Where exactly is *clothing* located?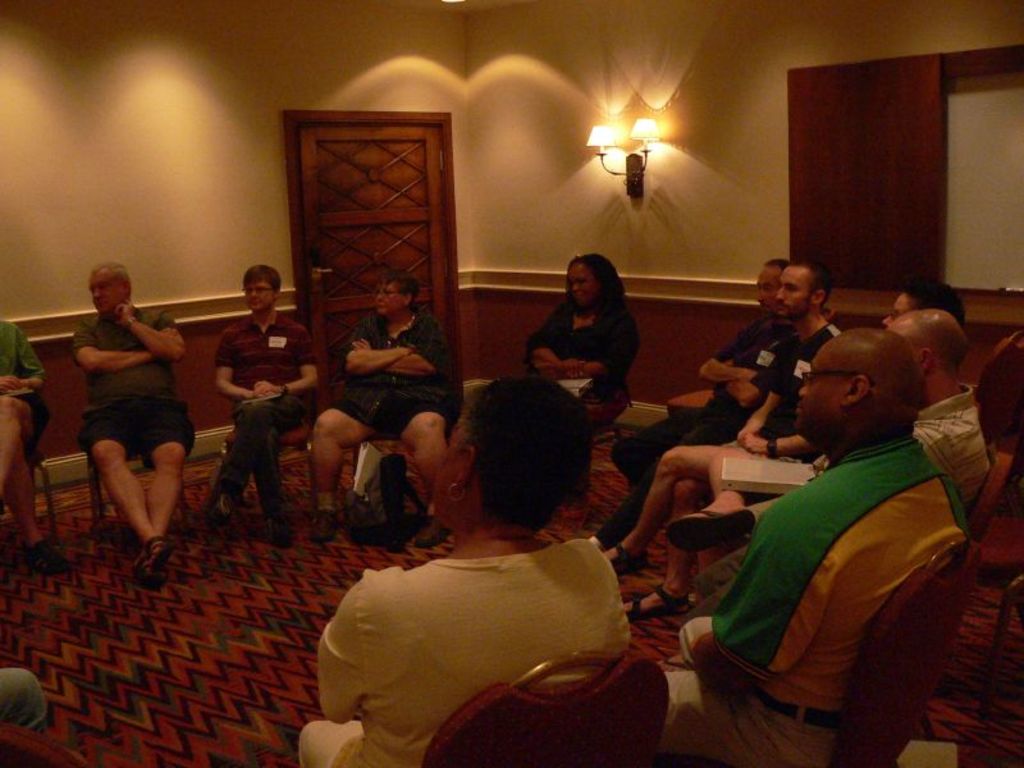
Its bounding box is 686:320:842:431.
